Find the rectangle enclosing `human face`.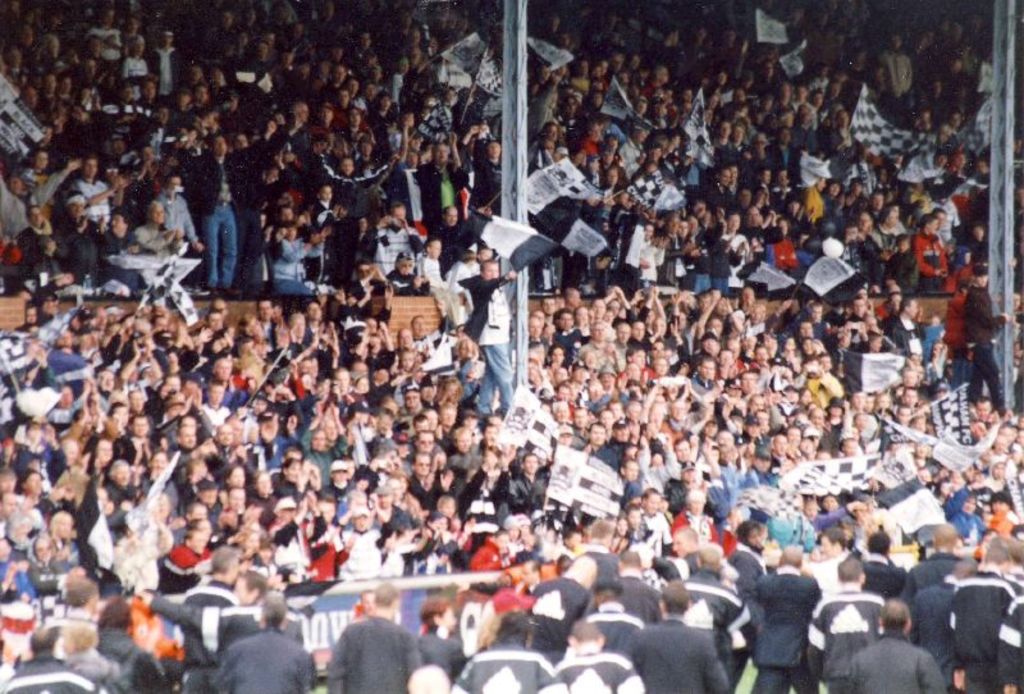
[x1=236, y1=29, x2=248, y2=47].
